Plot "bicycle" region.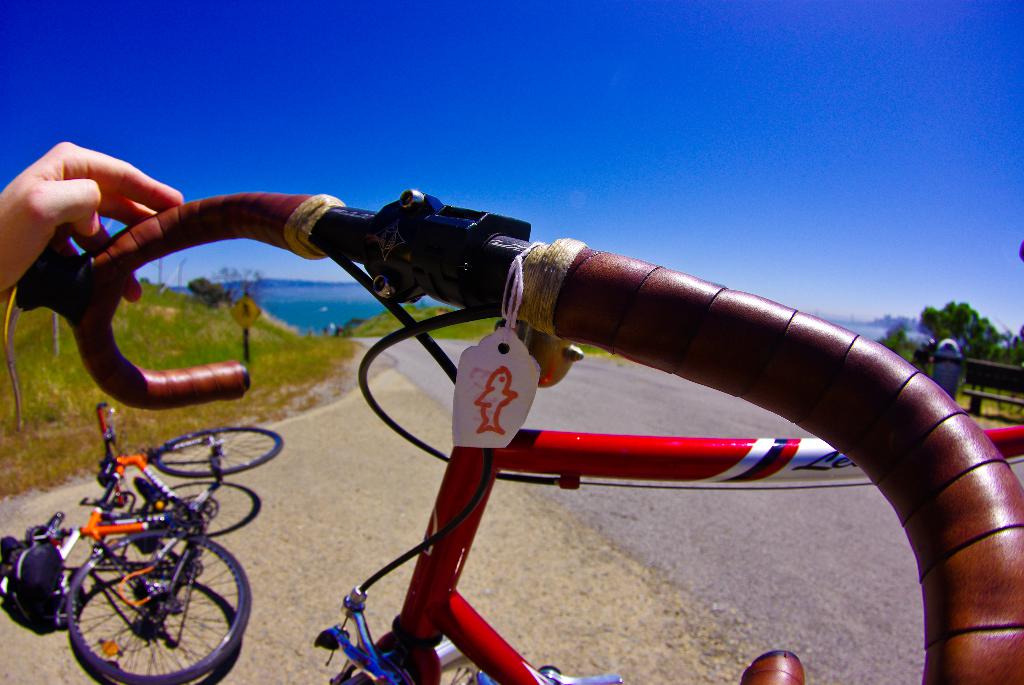
Plotted at detection(9, 195, 1023, 684).
